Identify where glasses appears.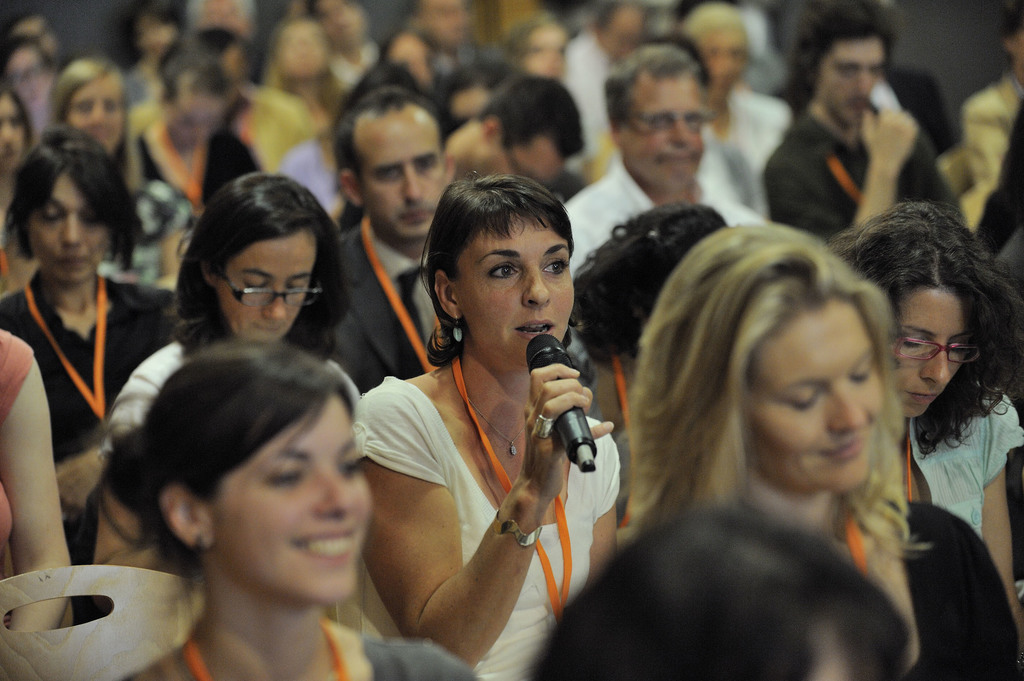
Appears at <bbox>632, 111, 707, 134</bbox>.
